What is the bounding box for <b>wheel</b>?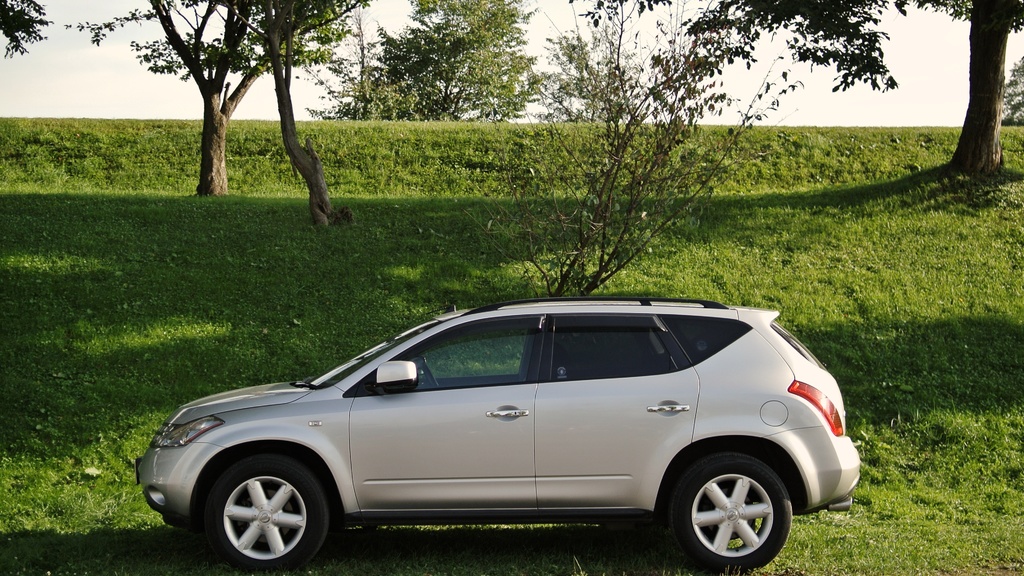
424:358:438:386.
